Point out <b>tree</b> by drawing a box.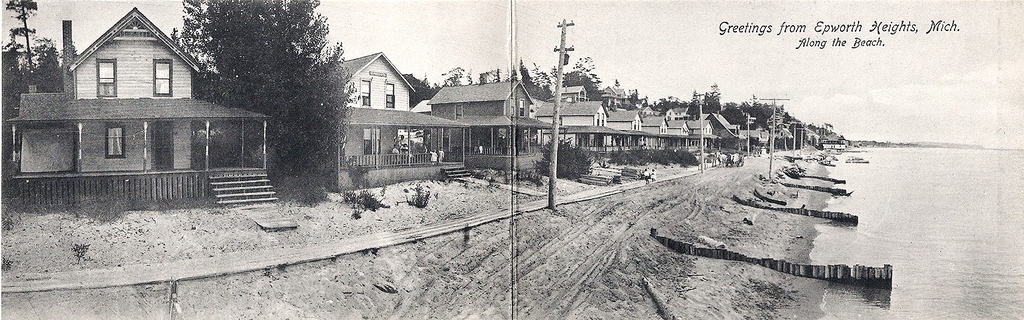
(0, 0, 68, 122).
